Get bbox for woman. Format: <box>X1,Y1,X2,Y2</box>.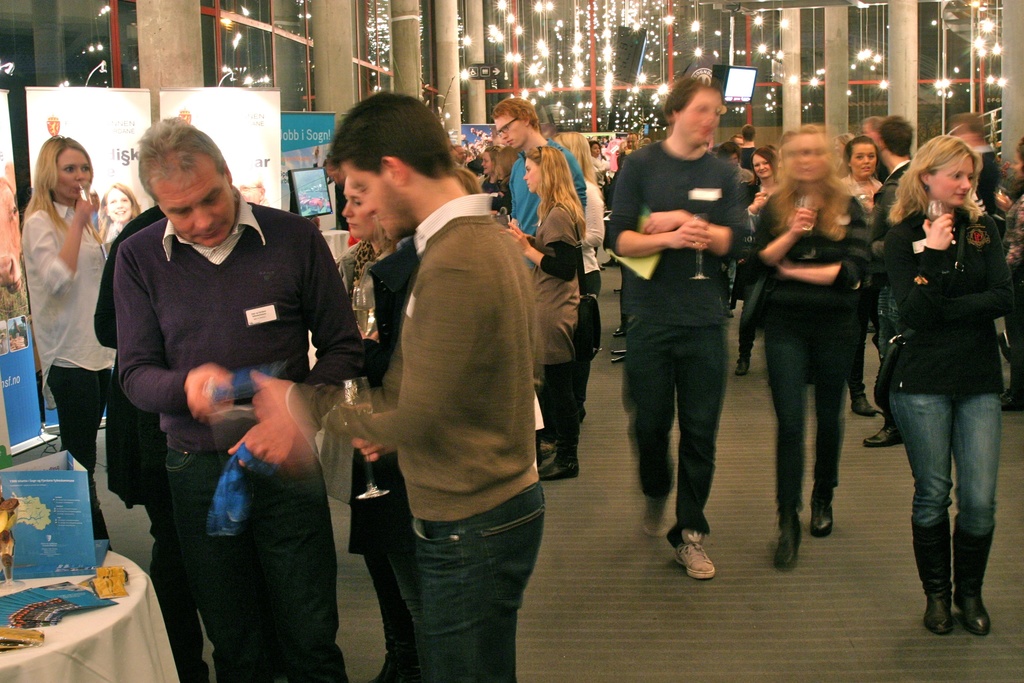
<box>842,133,908,443</box>.
